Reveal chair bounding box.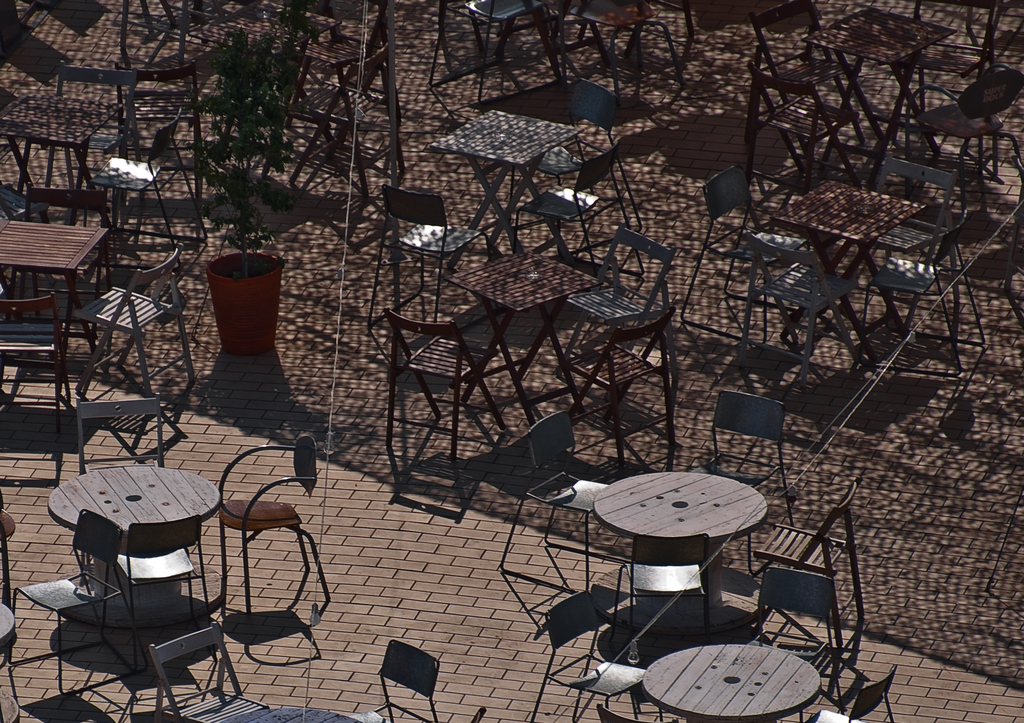
Revealed: [left=556, top=309, right=682, bottom=469].
